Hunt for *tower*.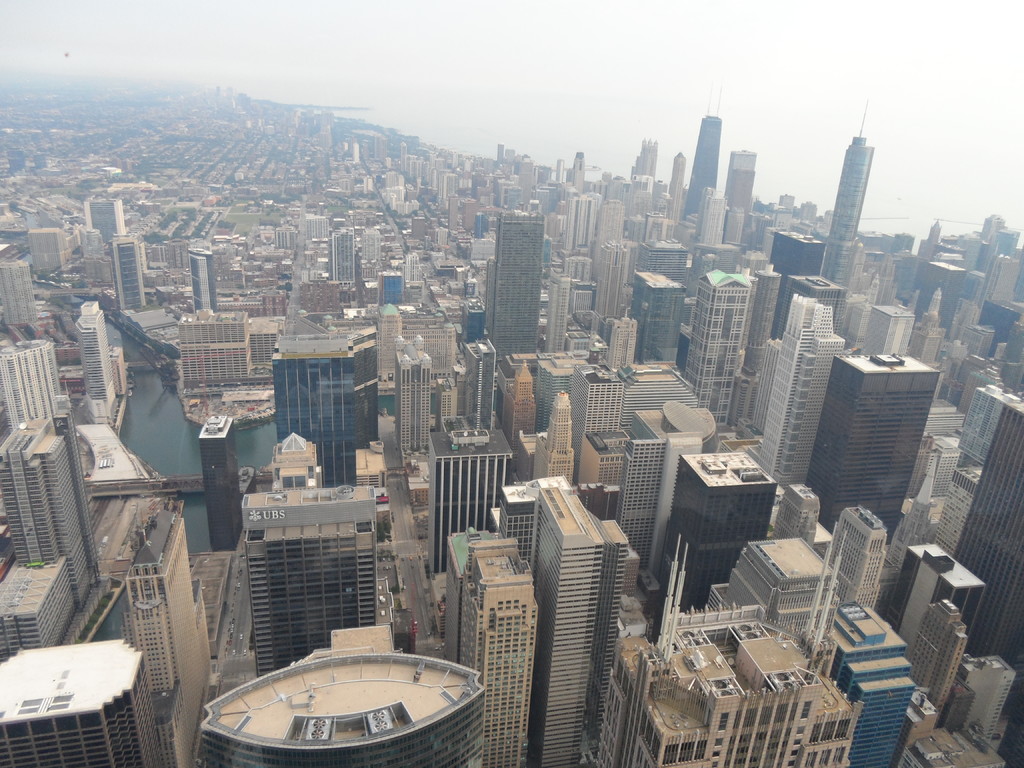
Hunted down at region(511, 465, 631, 767).
